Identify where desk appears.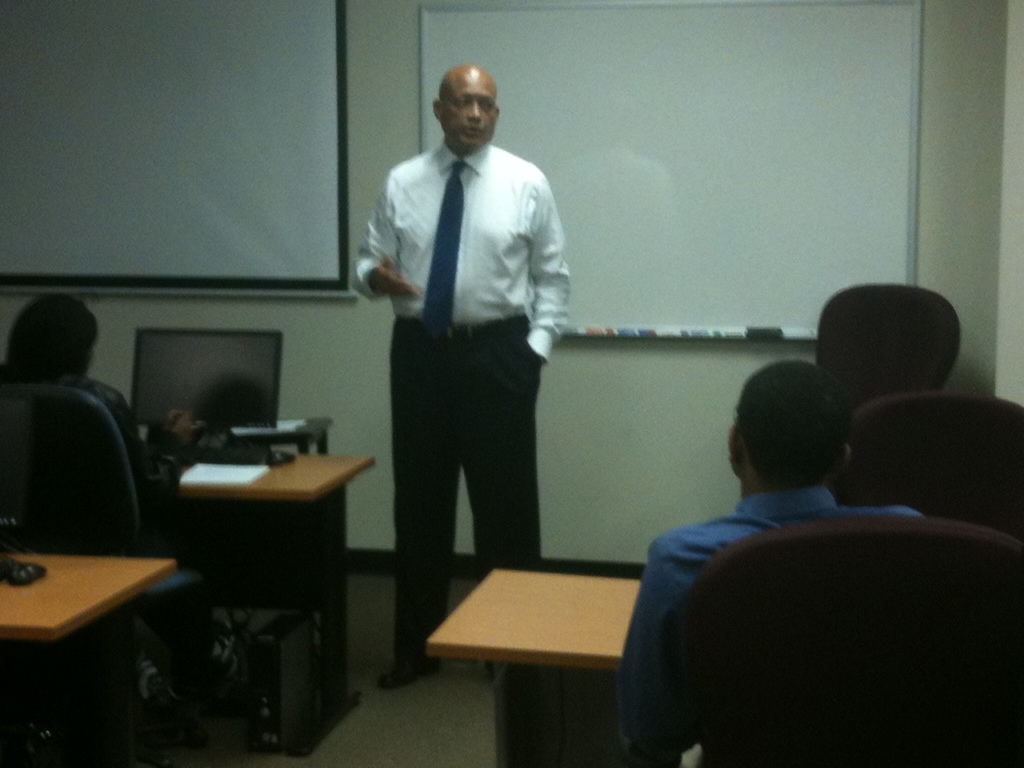
Appears at rect(0, 554, 178, 767).
